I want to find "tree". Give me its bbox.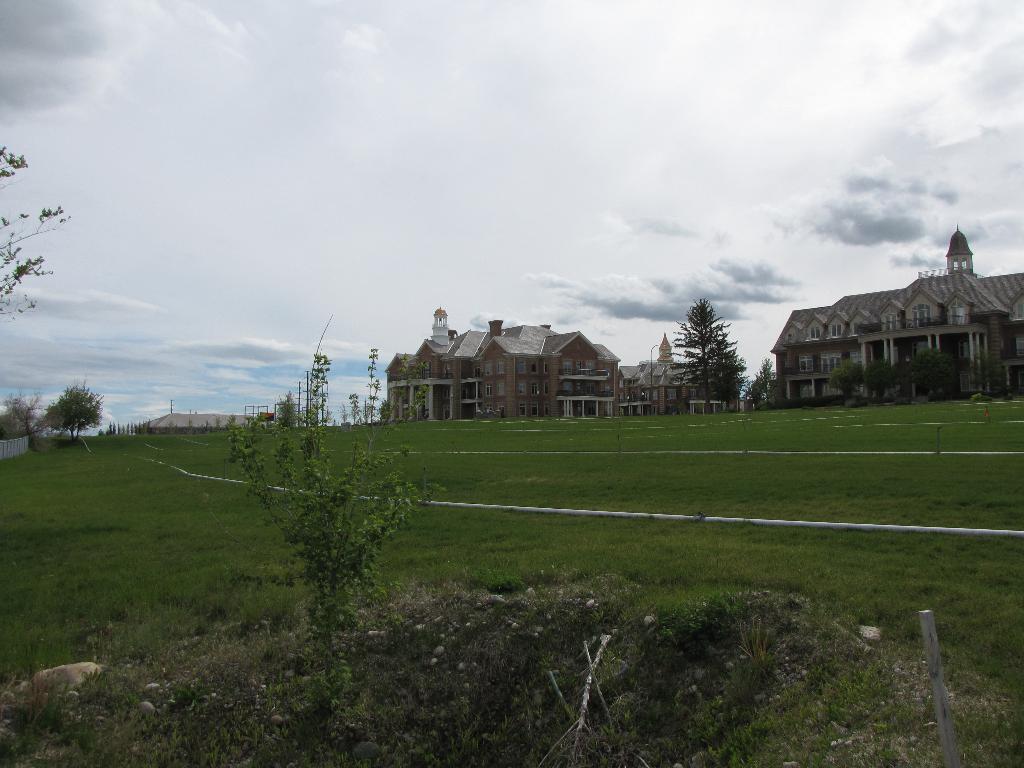
(762,358,773,391).
